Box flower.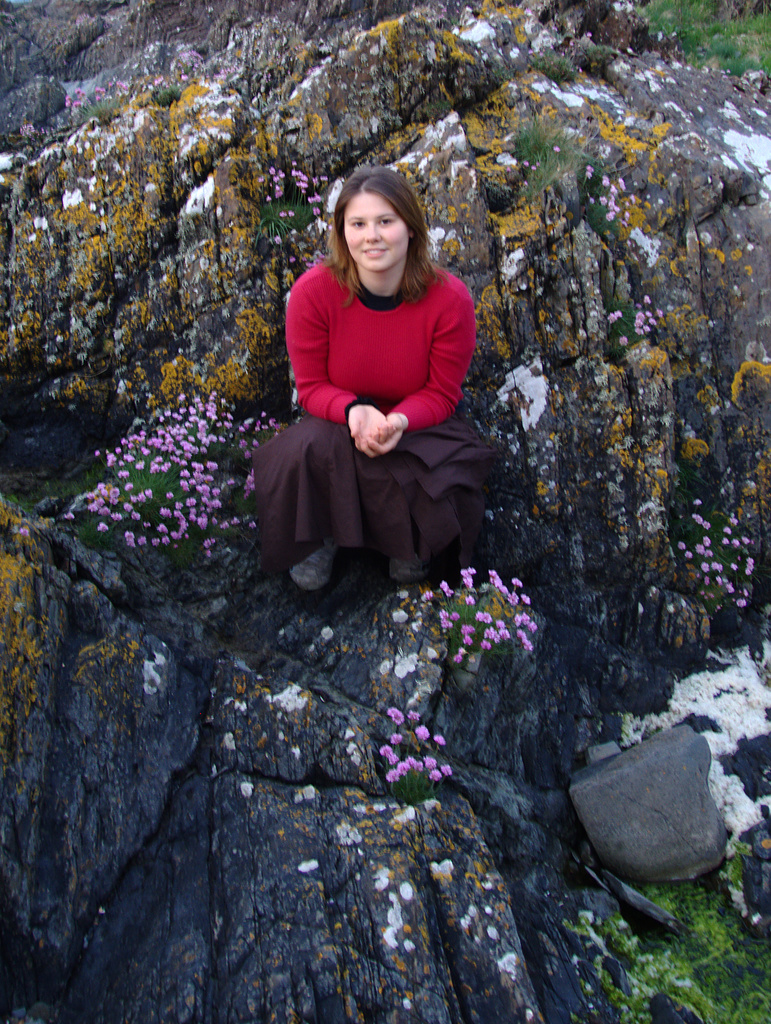
238, 781, 257, 803.
